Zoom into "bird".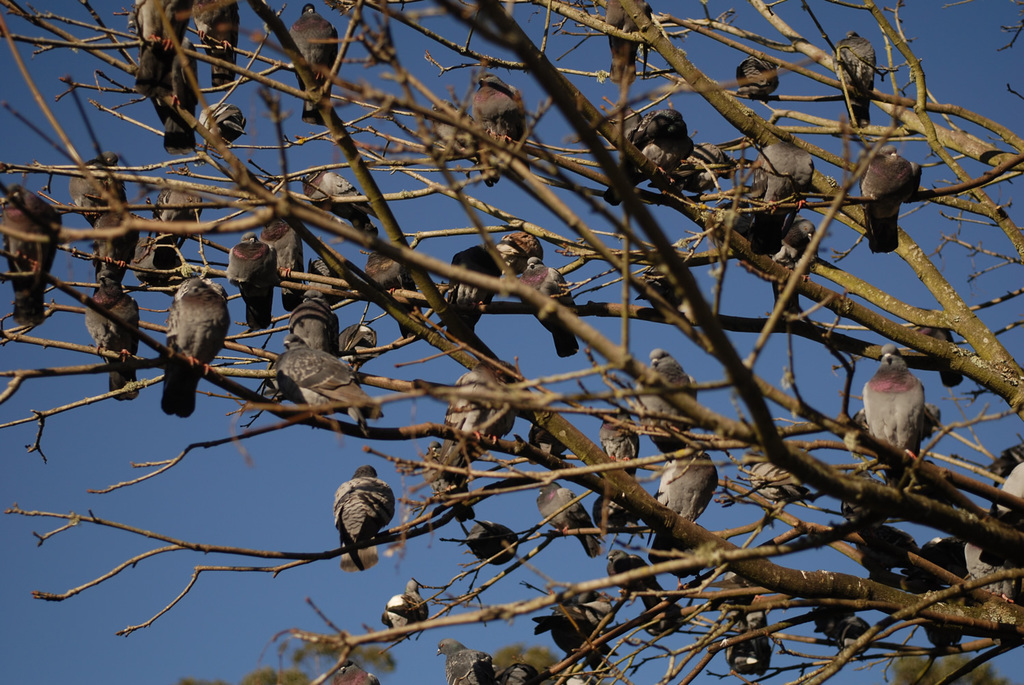
Zoom target: BBox(644, 531, 709, 589).
